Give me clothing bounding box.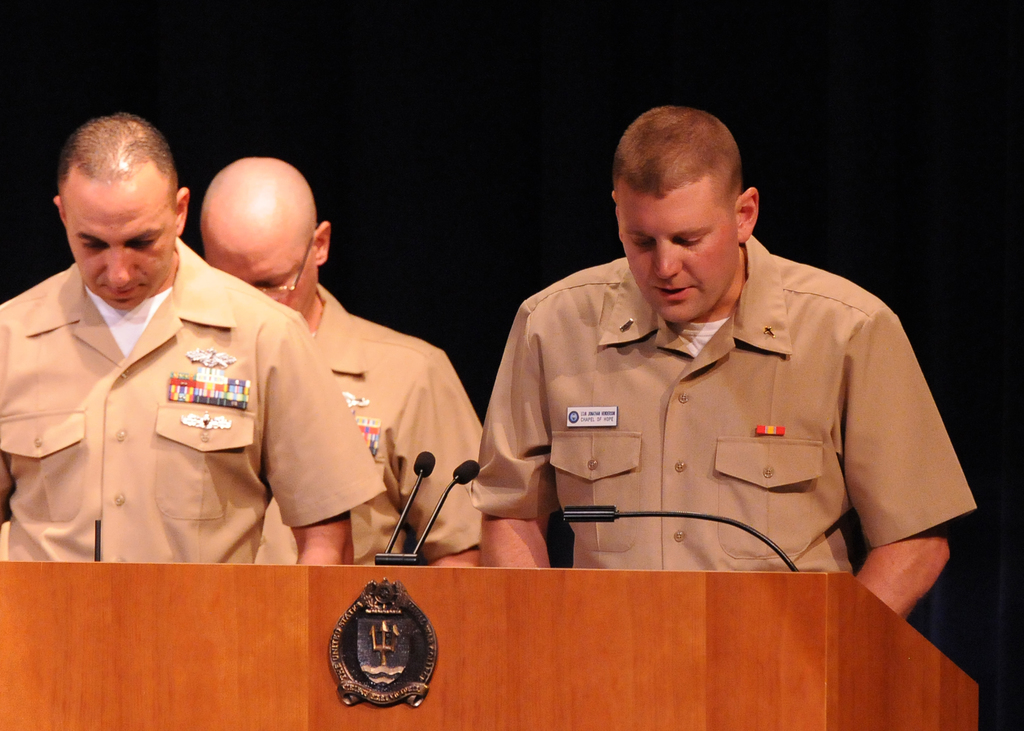
250:276:482:567.
